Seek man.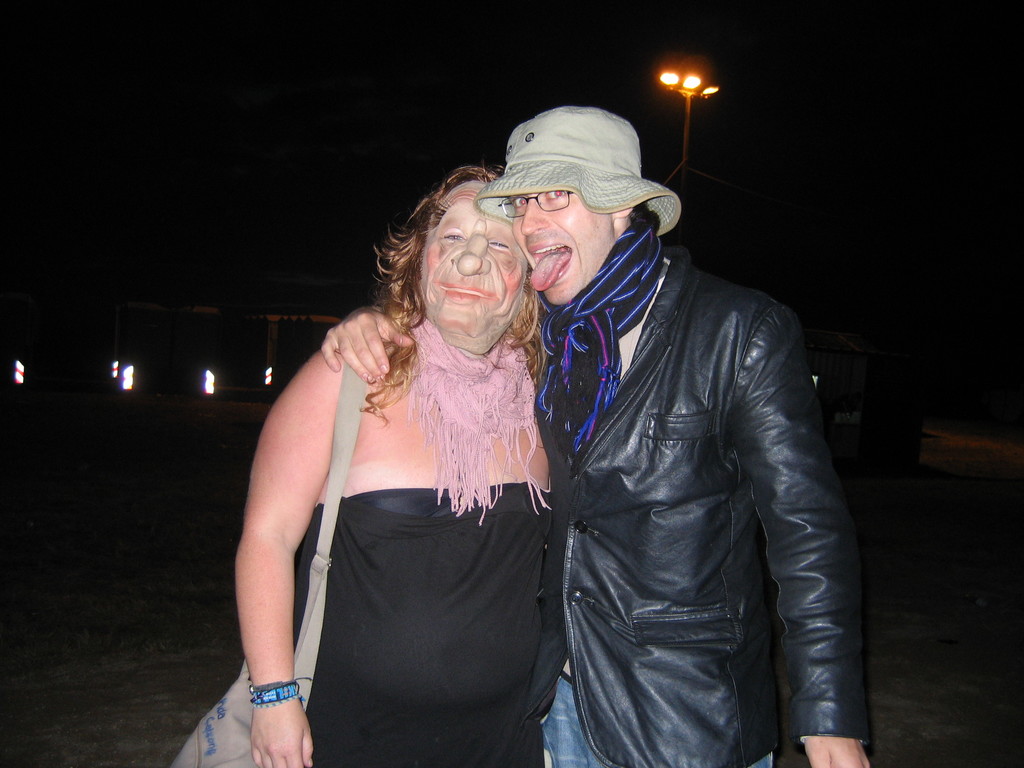
detection(345, 104, 774, 767).
